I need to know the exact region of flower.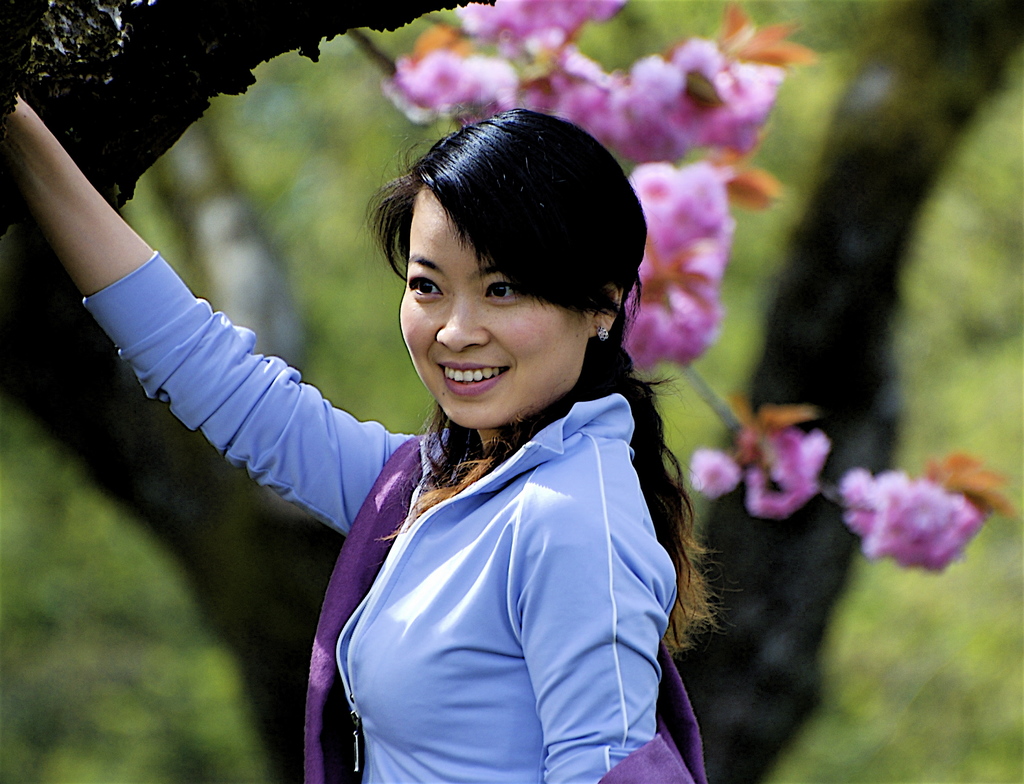
Region: 745, 422, 854, 517.
